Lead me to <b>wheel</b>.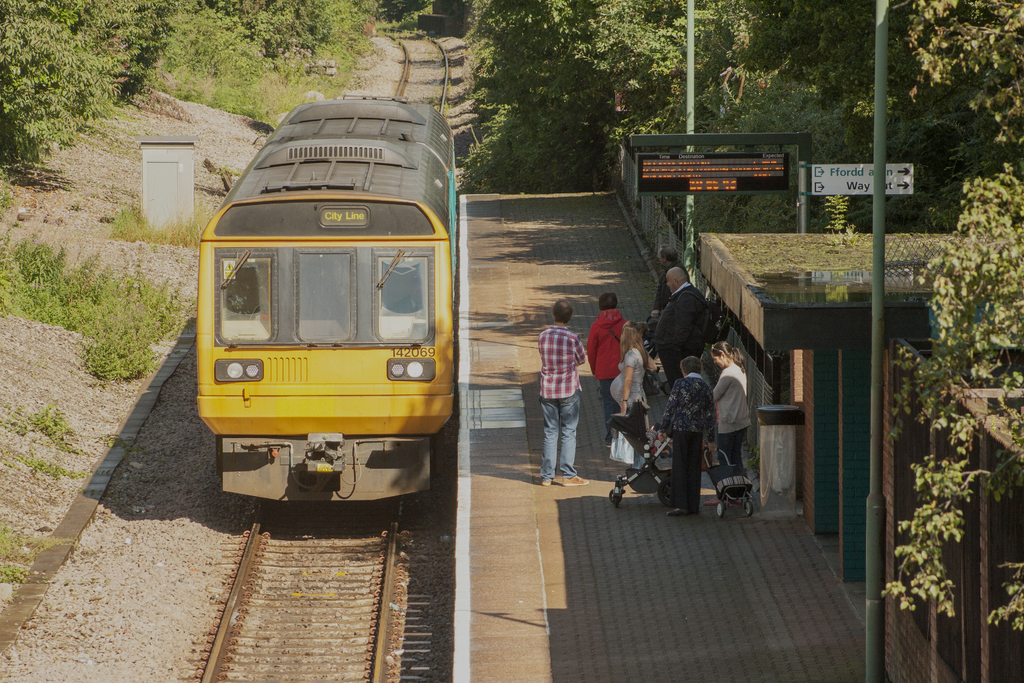
Lead to <bbox>607, 490, 622, 502</bbox>.
